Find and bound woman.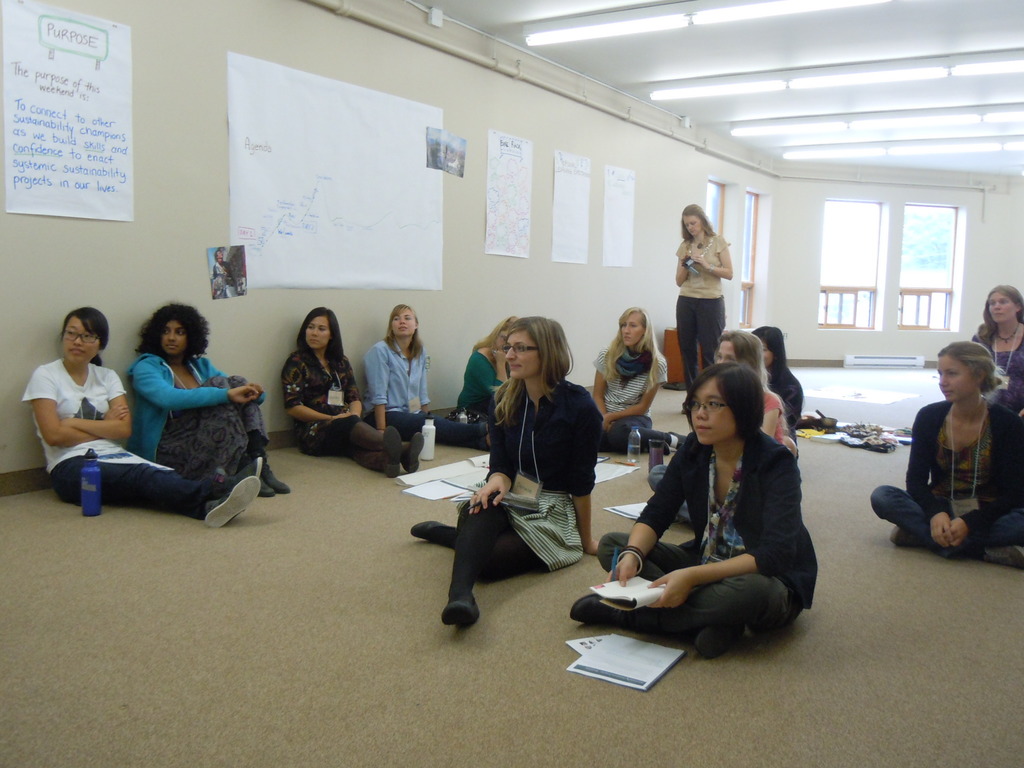
Bound: [590,307,691,454].
